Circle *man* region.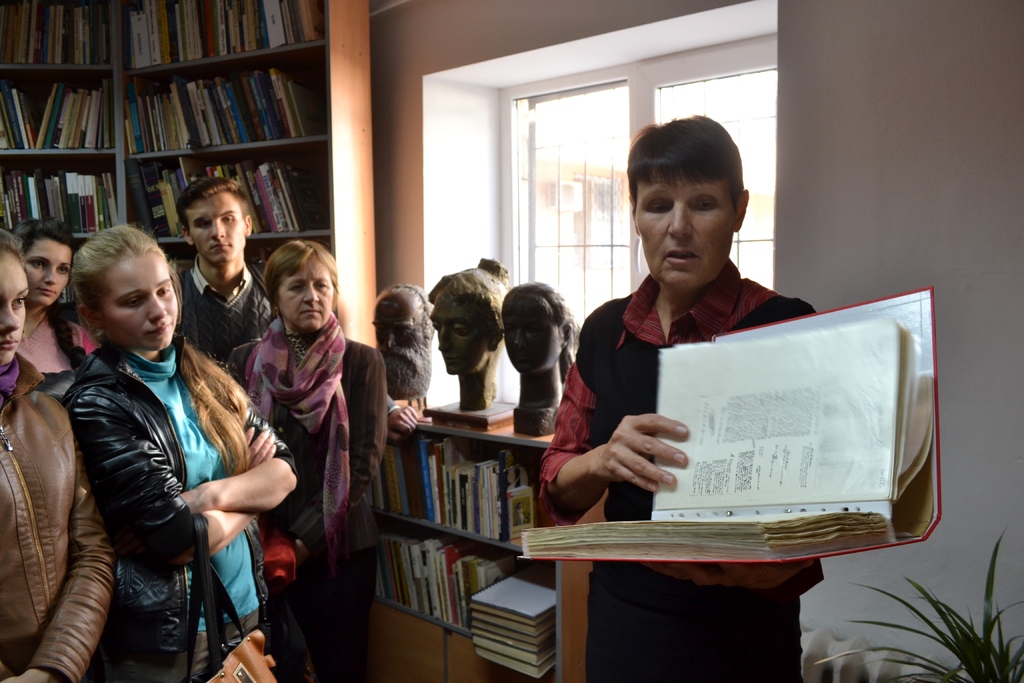
Region: (left=539, top=134, right=868, bottom=573).
